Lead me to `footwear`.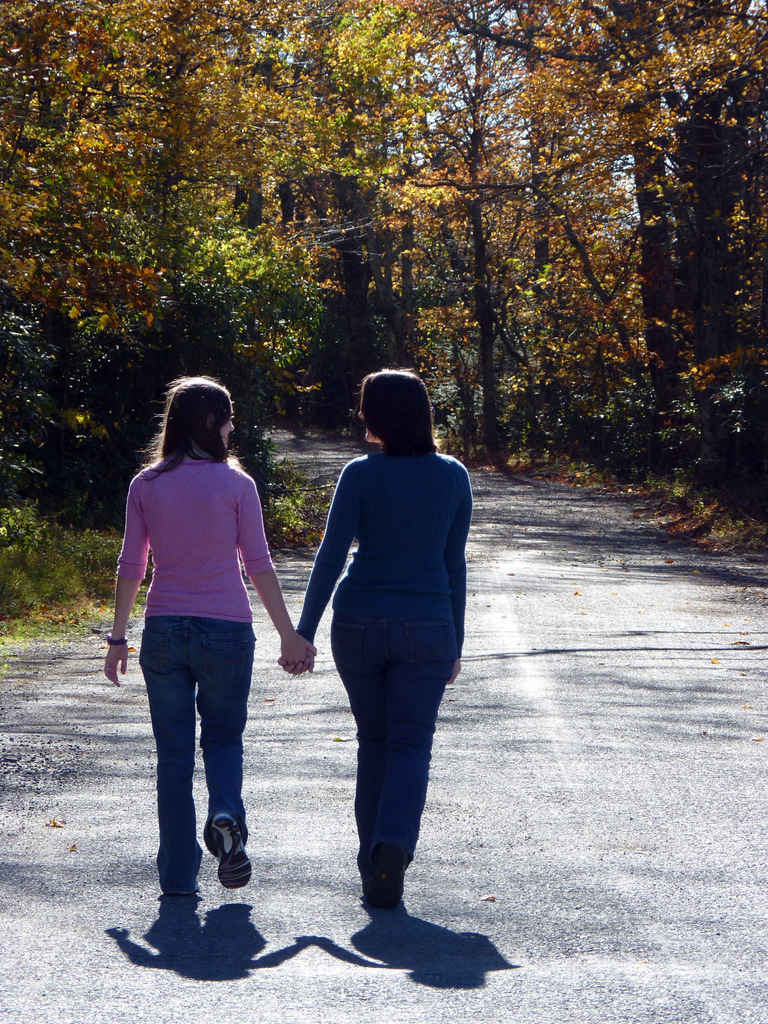
Lead to x1=382 y1=853 x2=405 y2=914.
